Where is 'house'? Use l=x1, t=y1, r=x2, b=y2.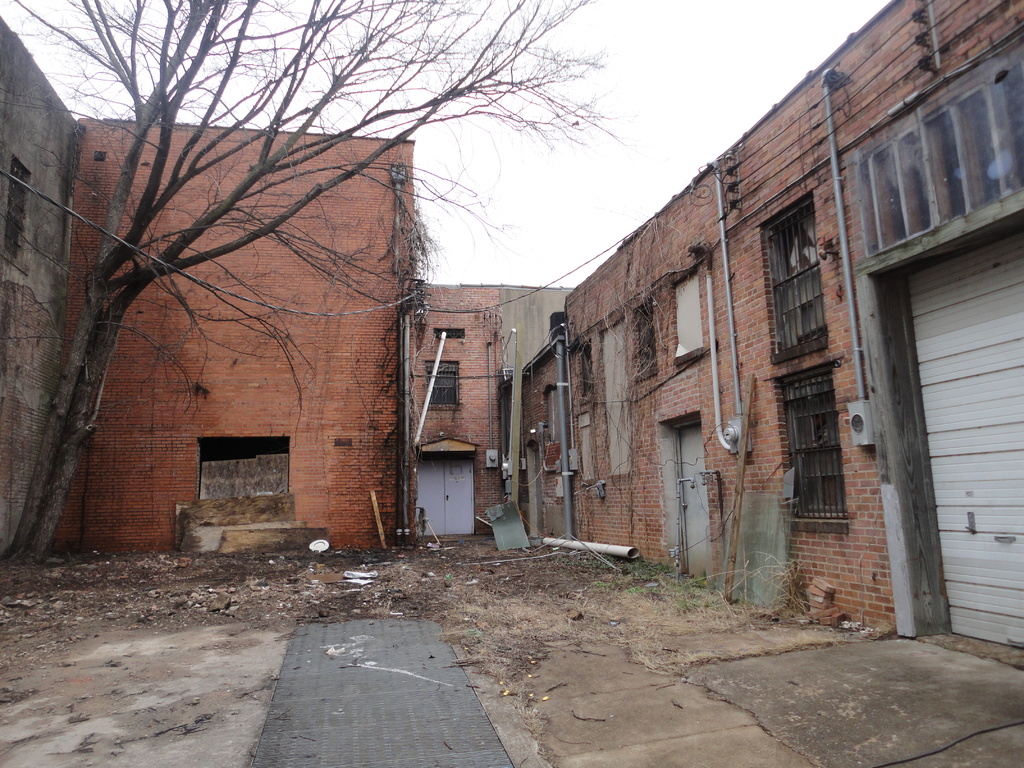
l=496, t=0, r=1023, b=656.
